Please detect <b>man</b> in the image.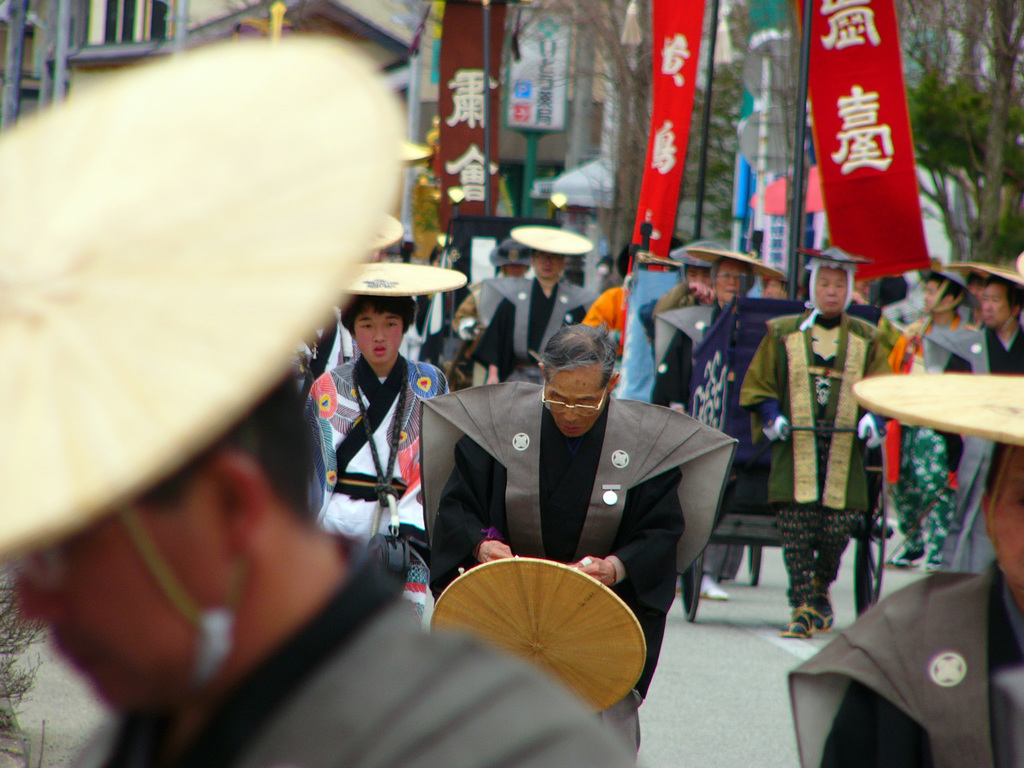
BBox(298, 259, 465, 632).
